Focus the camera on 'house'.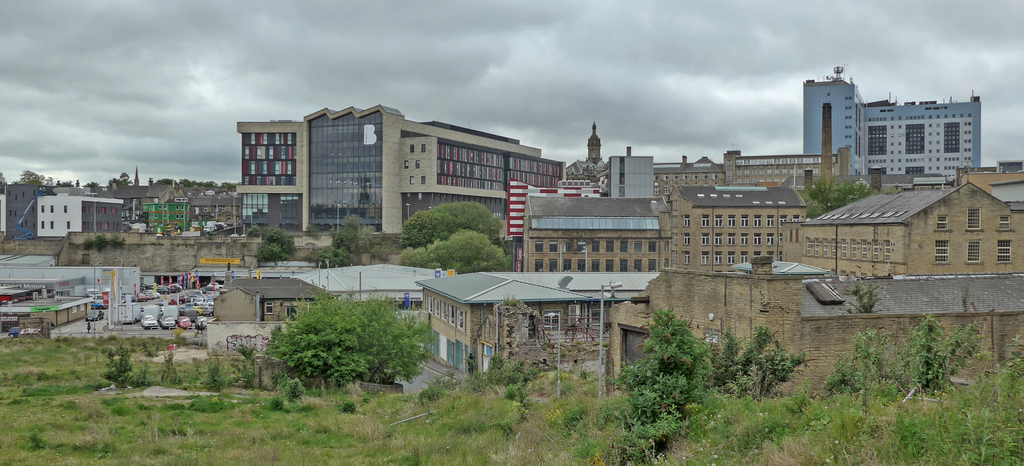
Focus region: (236,99,565,238).
